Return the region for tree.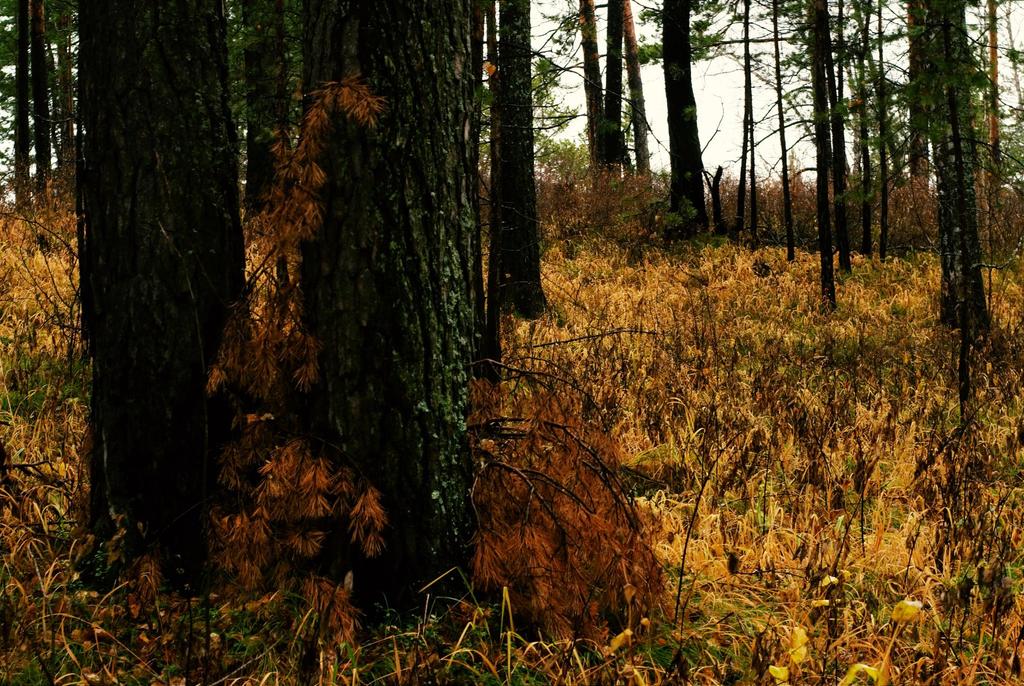
[974, 0, 1023, 170].
